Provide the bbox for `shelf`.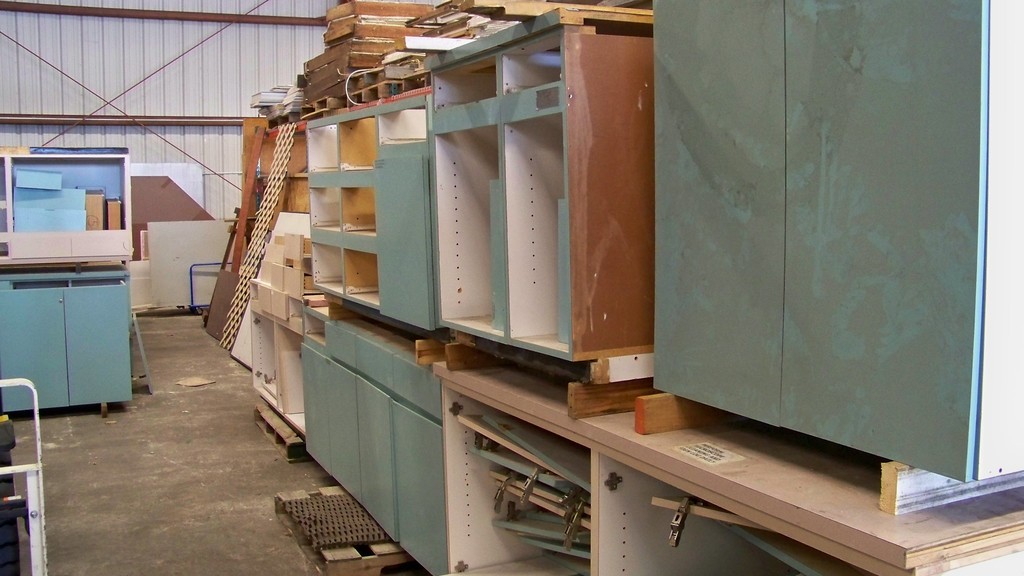
x1=340, y1=184, x2=374, y2=239.
